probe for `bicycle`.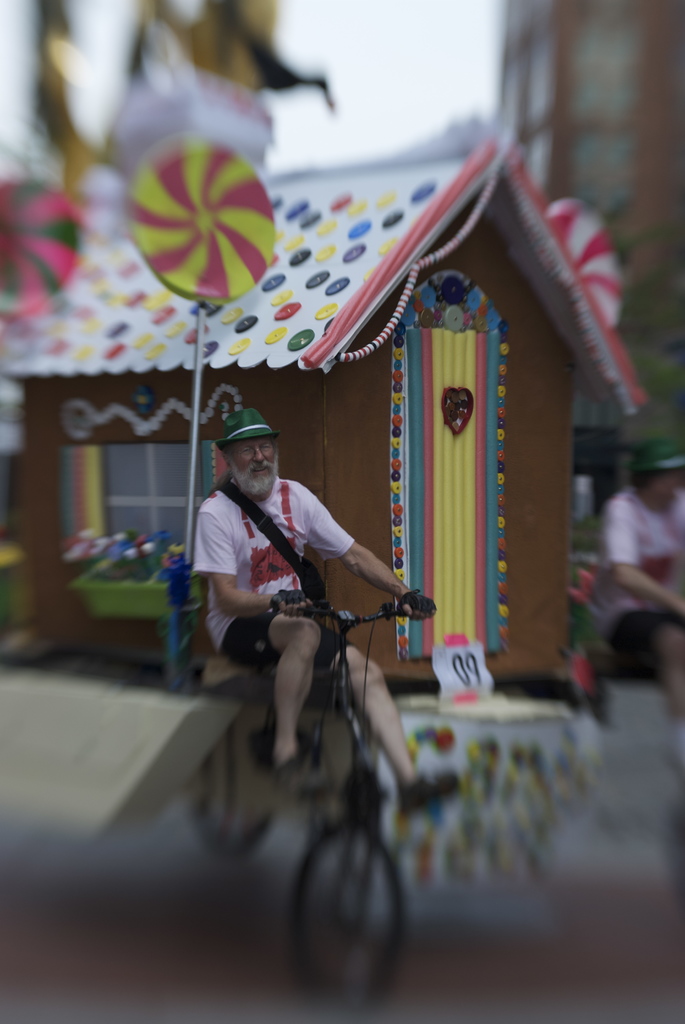
Probe result: locate(163, 570, 424, 989).
